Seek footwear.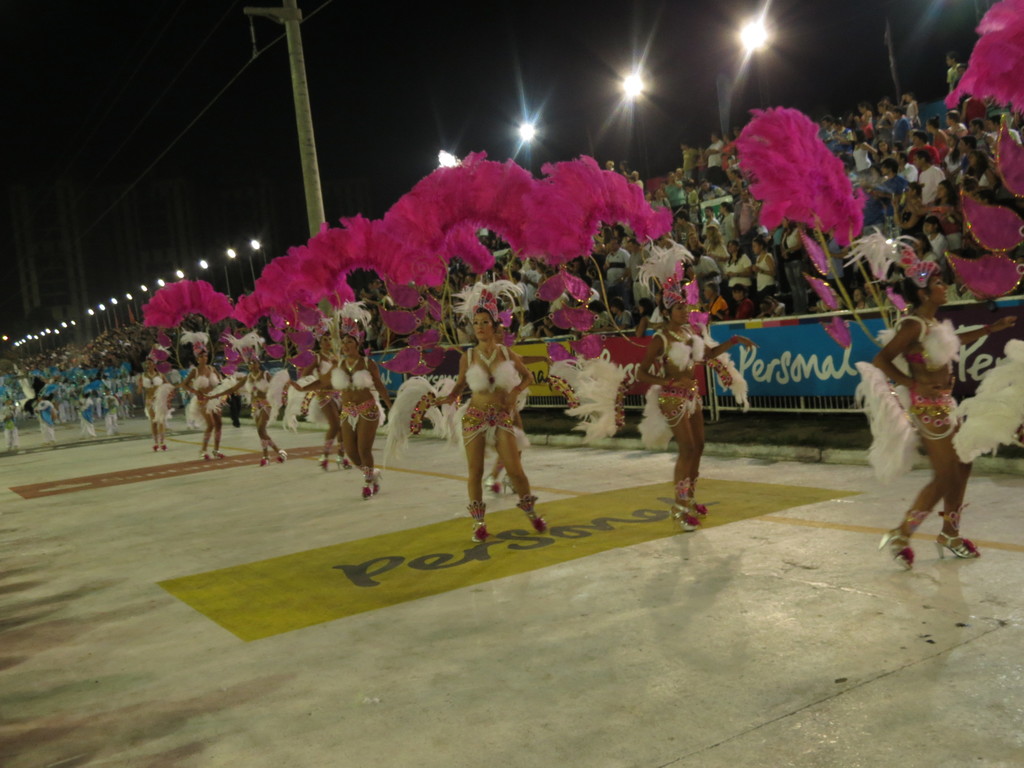
x1=668 y1=503 x2=712 y2=532.
